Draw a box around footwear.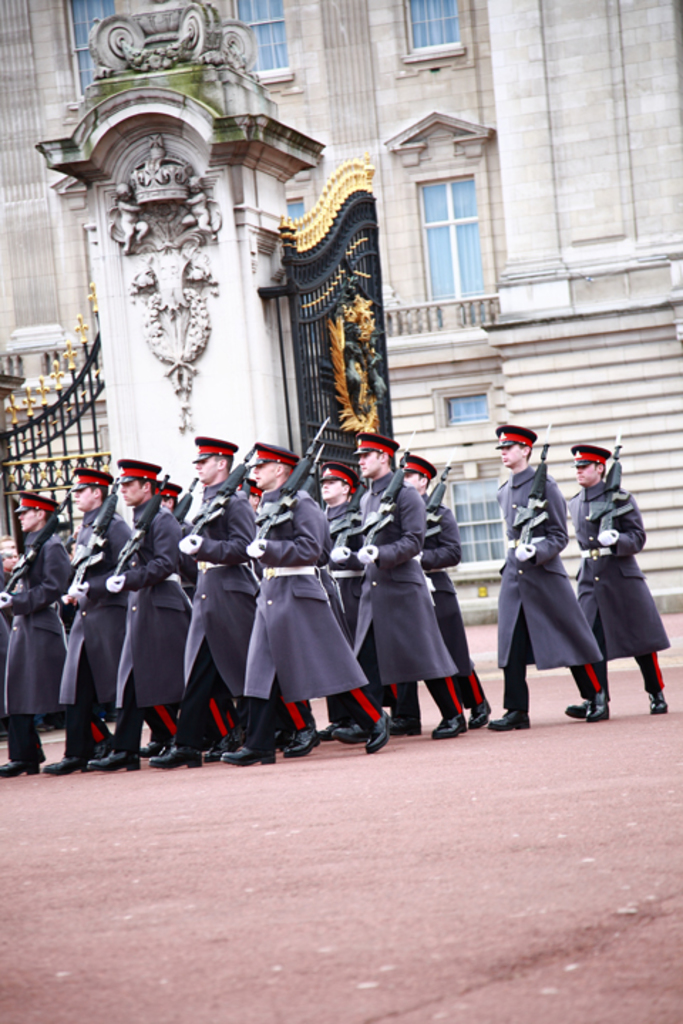
431,717,471,735.
